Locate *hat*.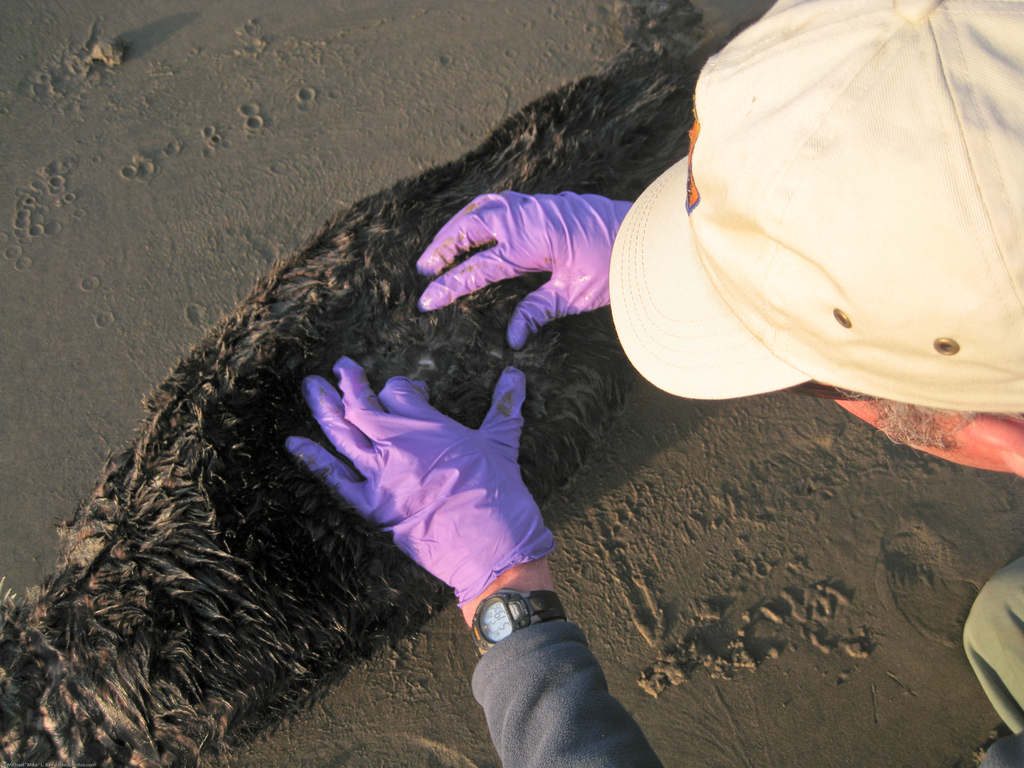
Bounding box: l=606, t=0, r=1023, b=410.
